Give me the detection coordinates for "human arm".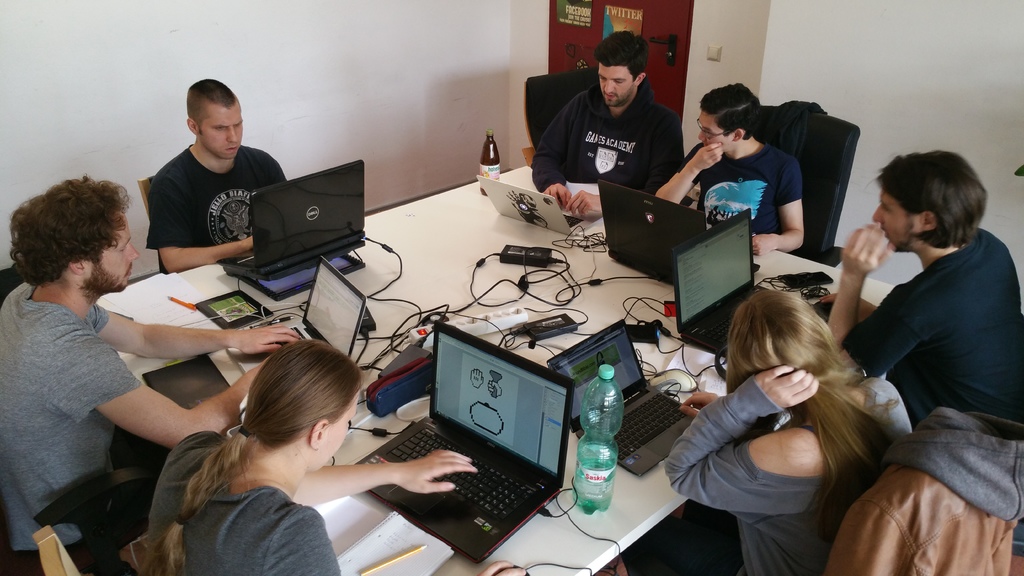
(824,218,936,383).
